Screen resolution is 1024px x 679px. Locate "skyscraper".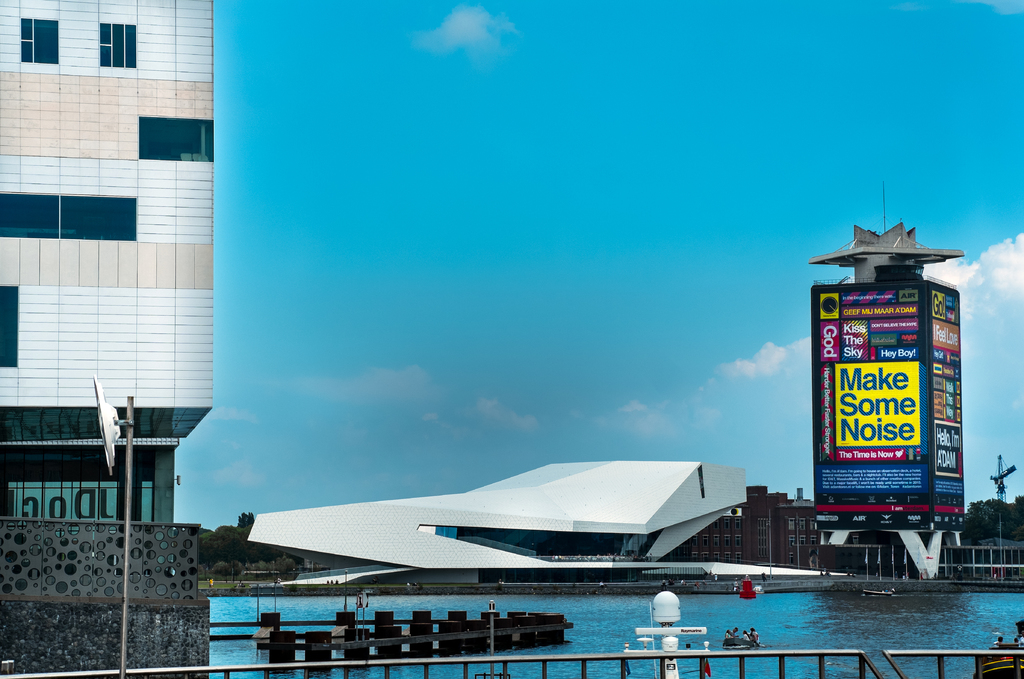
[827, 247, 982, 575].
